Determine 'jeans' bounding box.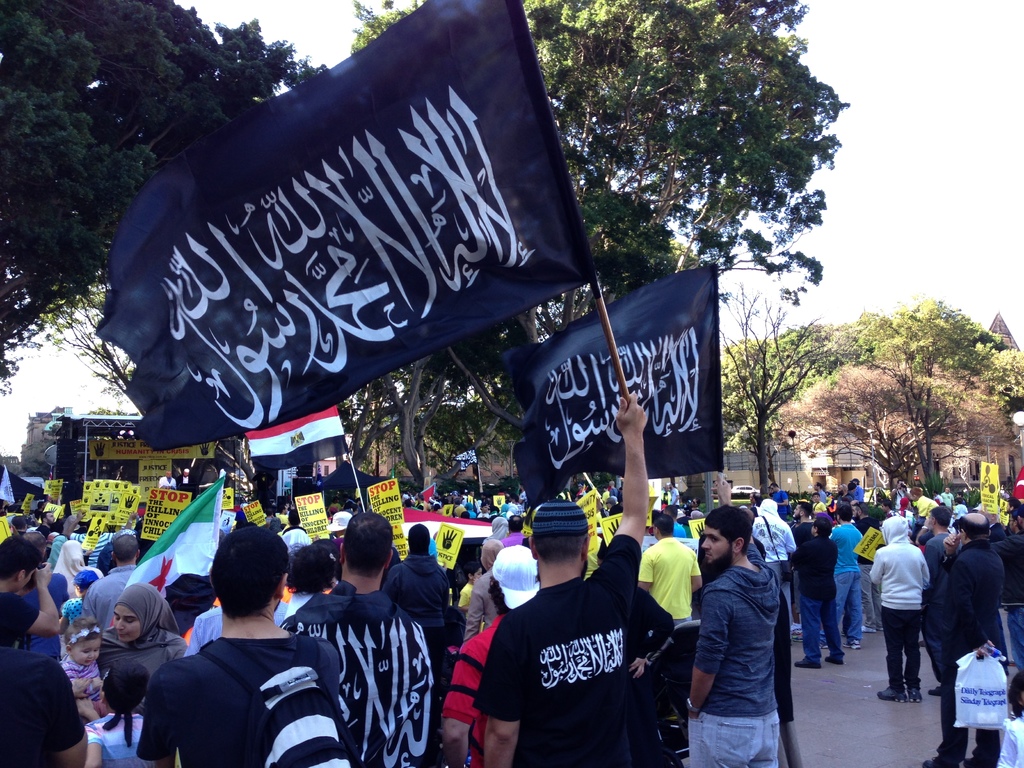
Determined: Rect(929, 647, 1015, 767).
